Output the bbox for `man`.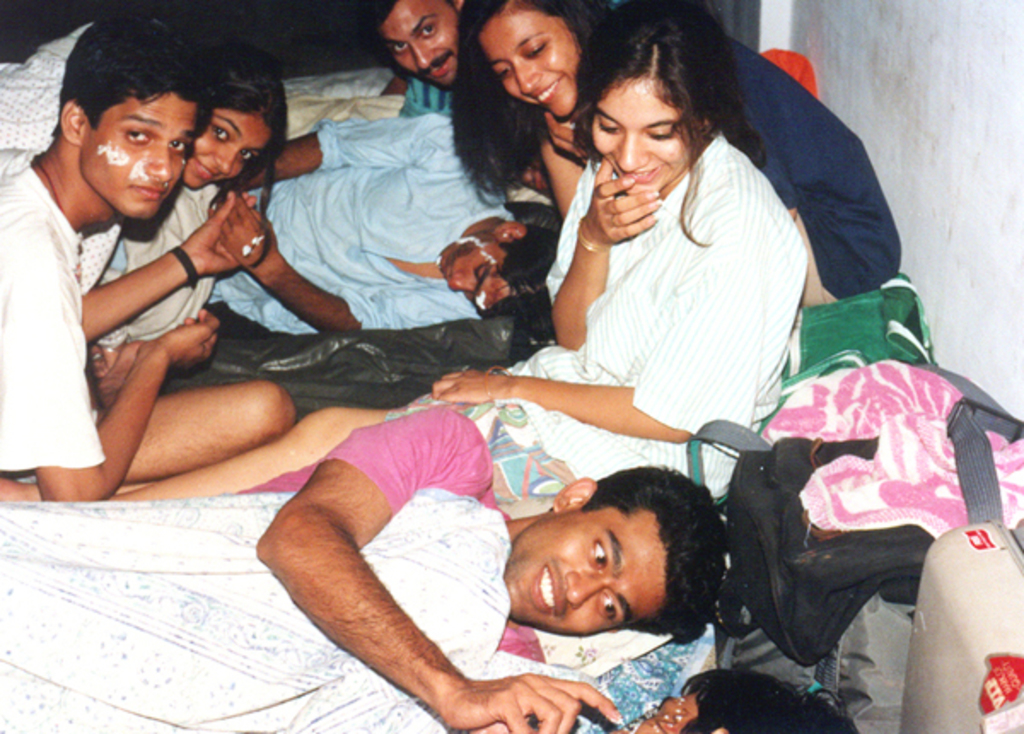
locate(0, 7, 294, 500).
